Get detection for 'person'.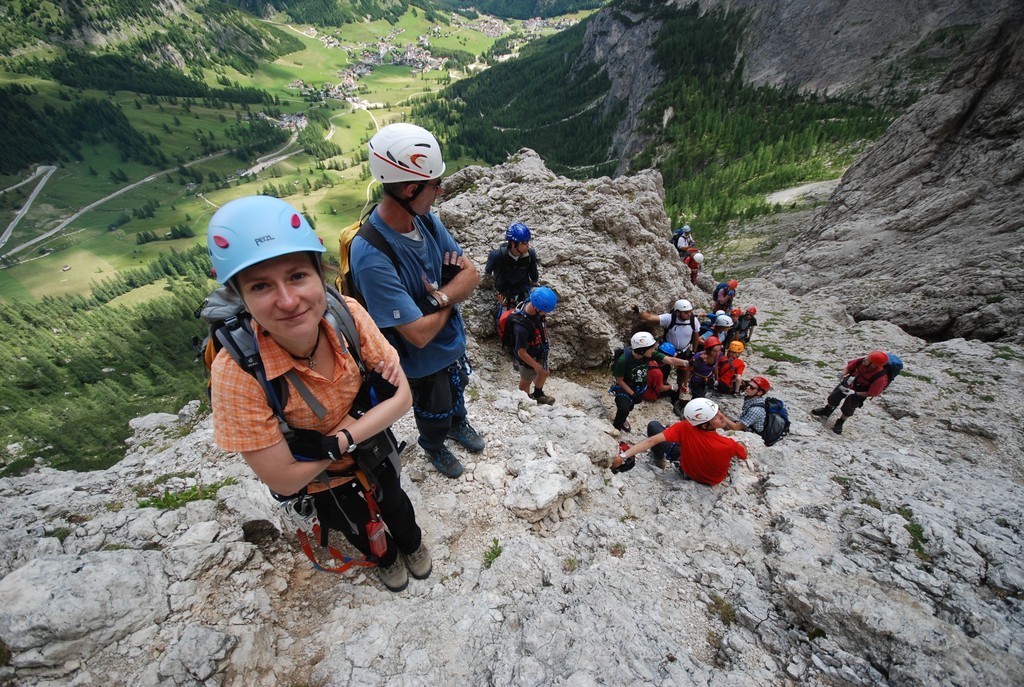
Detection: <box>208,193,437,591</box>.
